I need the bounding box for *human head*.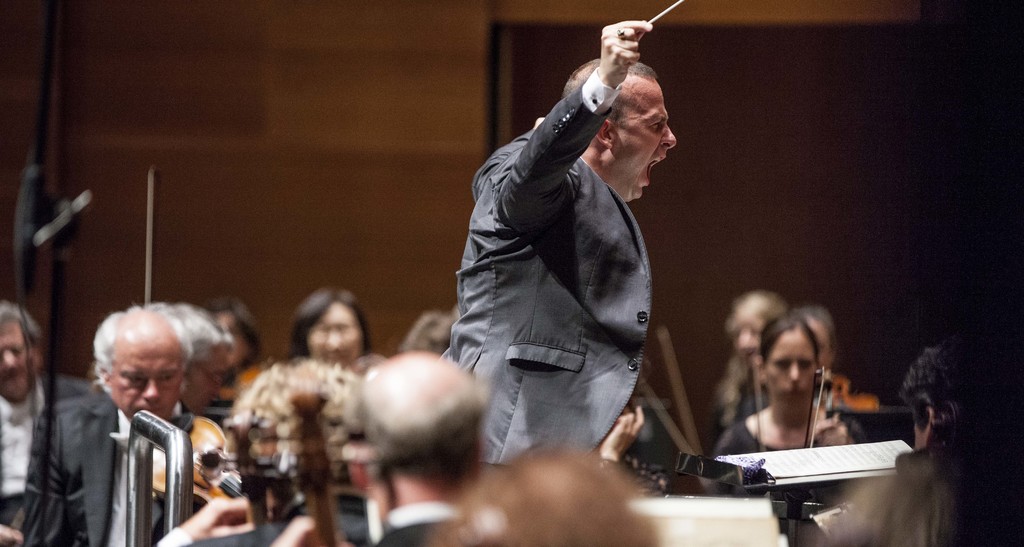
Here it is: l=755, t=310, r=823, b=411.
